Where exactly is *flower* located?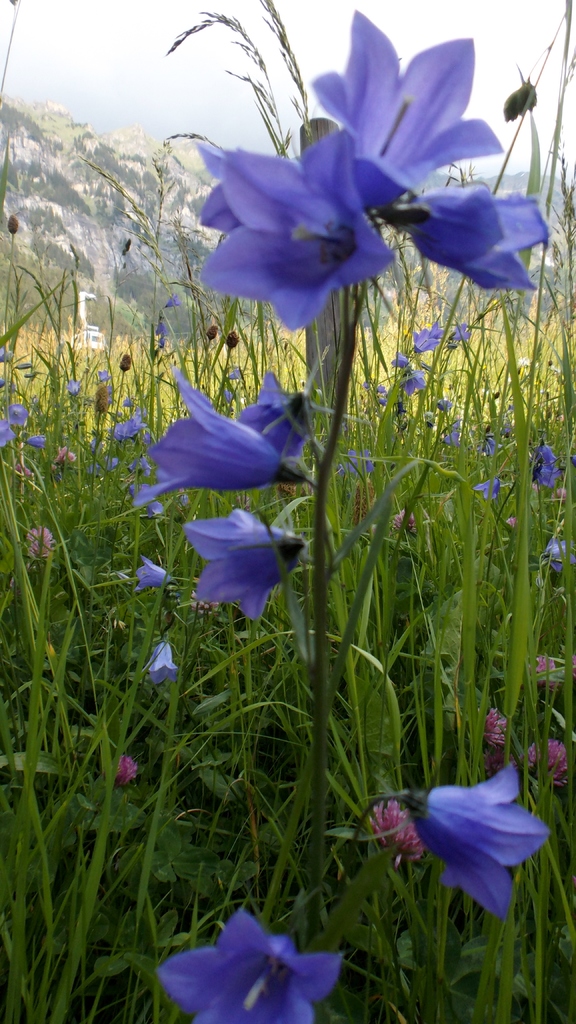
Its bounding box is x1=531 y1=442 x2=559 y2=487.
